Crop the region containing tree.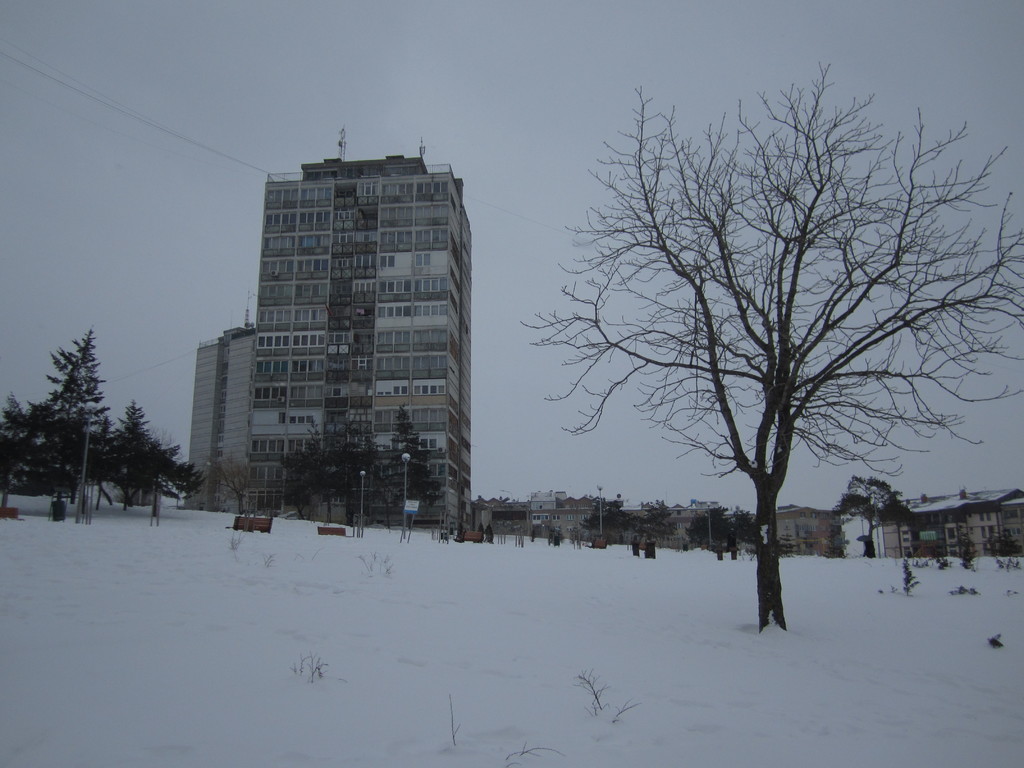
Crop region: left=364, top=396, right=447, bottom=532.
